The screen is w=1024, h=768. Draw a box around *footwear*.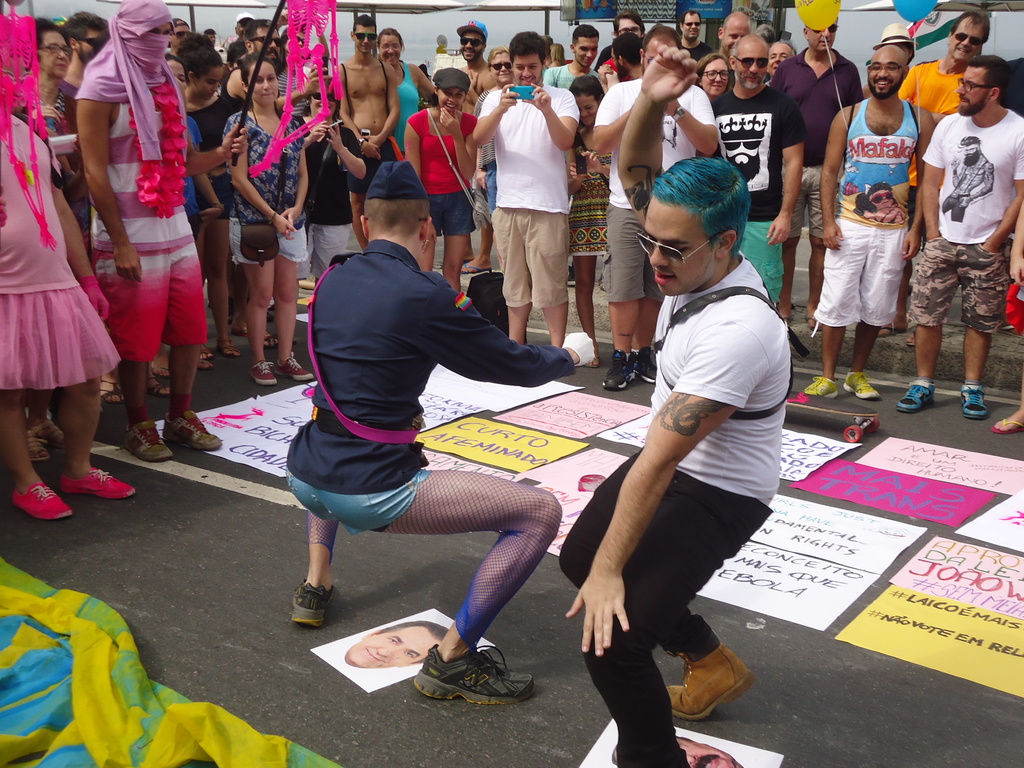
[x1=602, y1=345, x2=657, y2=390].
